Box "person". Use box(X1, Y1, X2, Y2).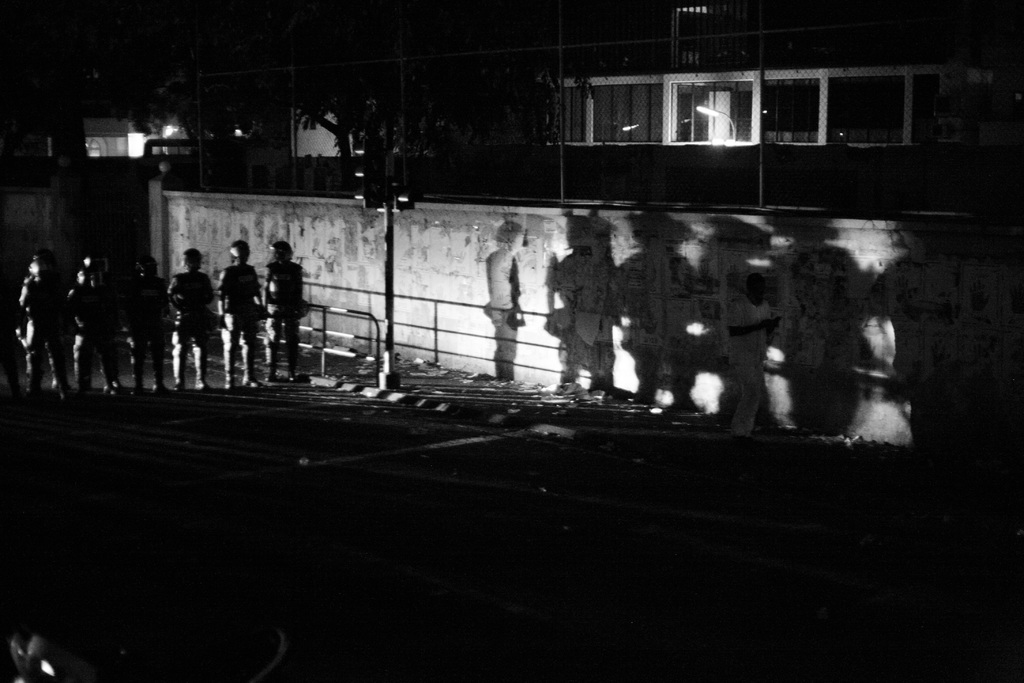
box(173, 251, 227, 393).
